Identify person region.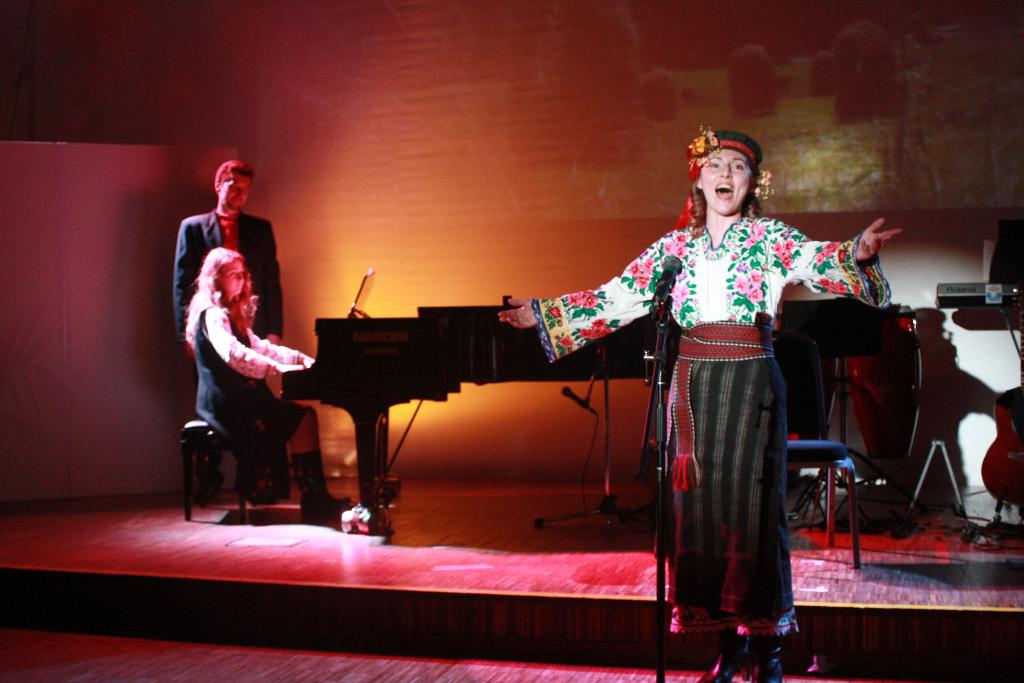
Region: (499, 130, 899, 682).
